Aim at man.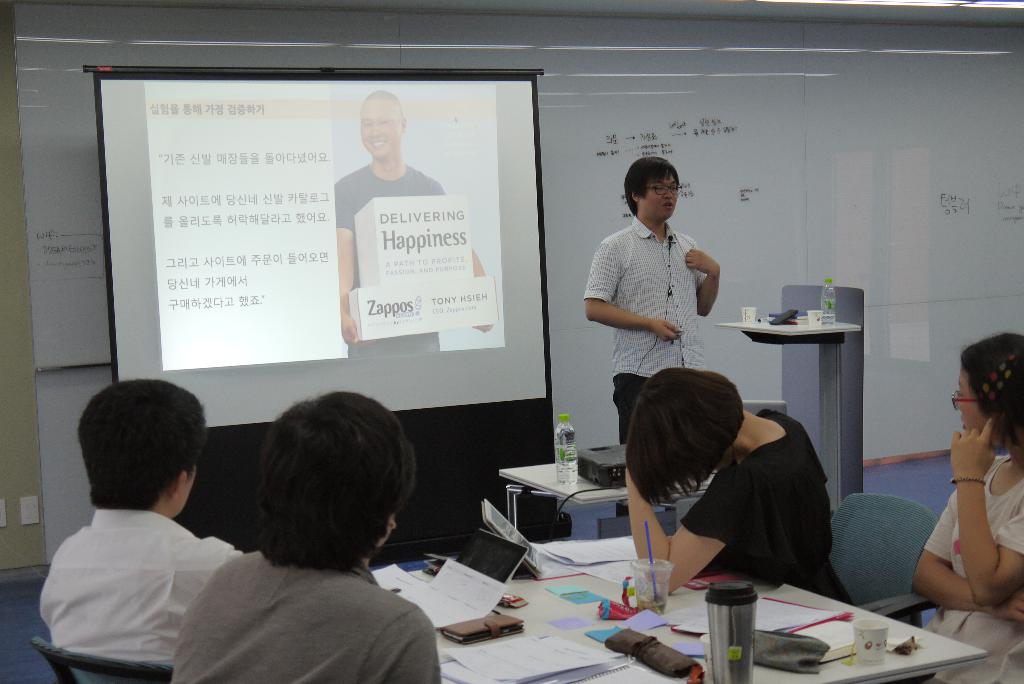
Aimed at {"left": 328, "top": 94, "right": 497, "bottom": 343}.
